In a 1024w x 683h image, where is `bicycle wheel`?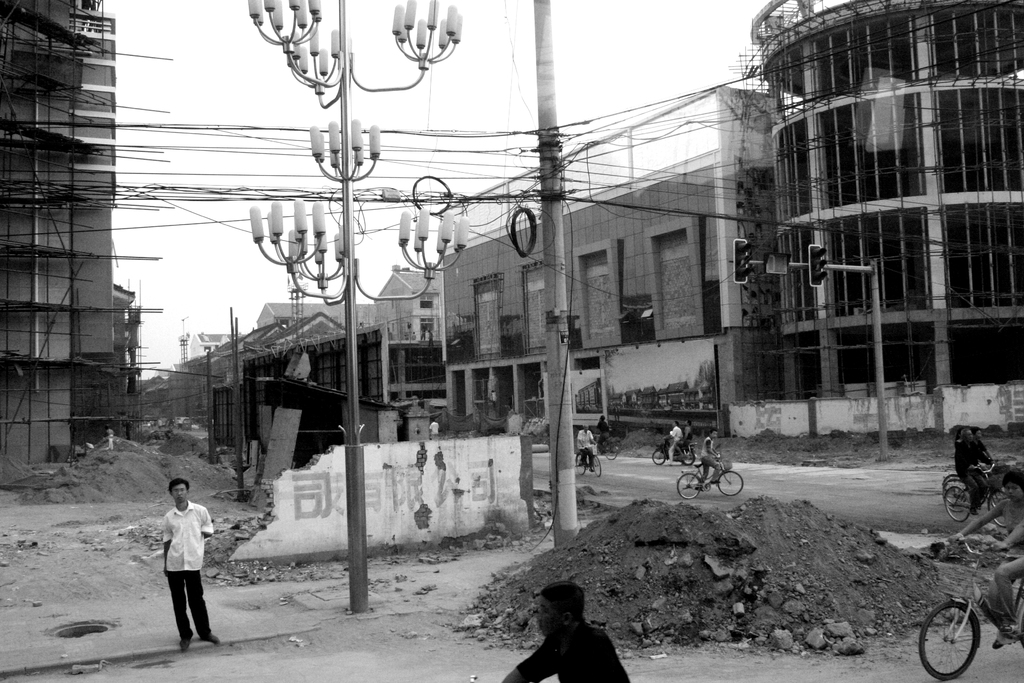
Rect(714, 468, 746, 498).
